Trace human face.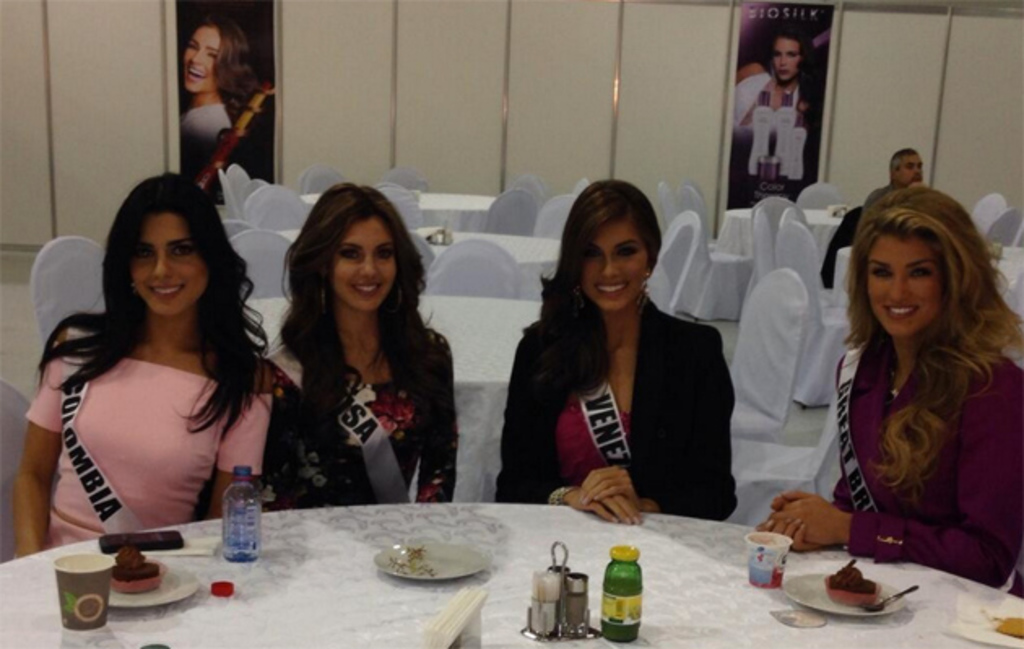
Traced to bbox=[338, 210, 395, 304].
